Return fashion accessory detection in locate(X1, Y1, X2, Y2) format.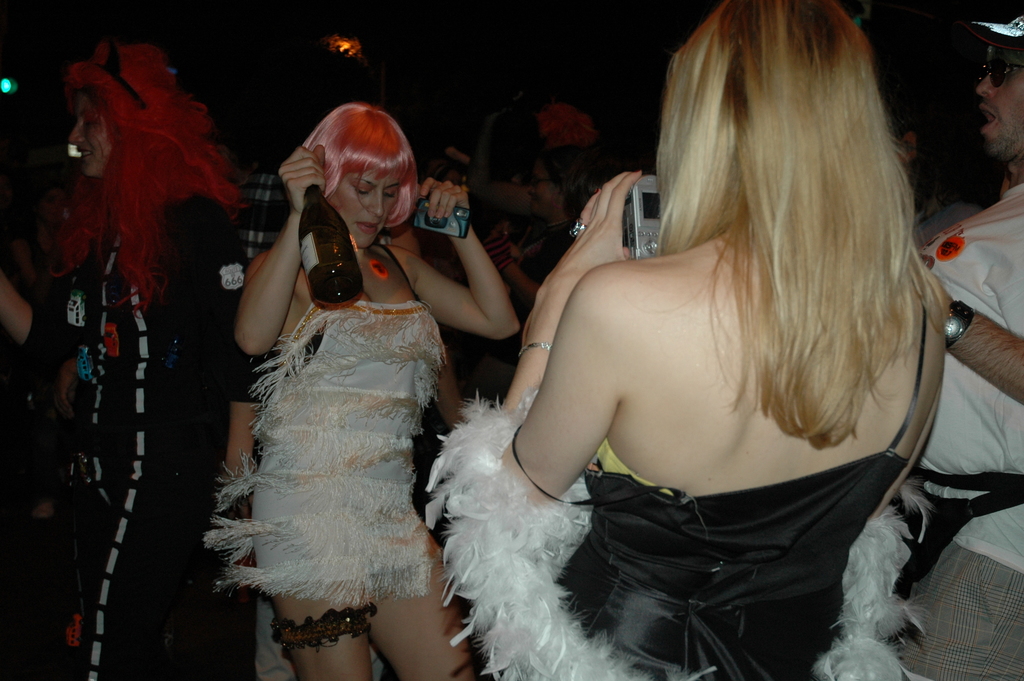
locate(520, 338, 556, 357).
